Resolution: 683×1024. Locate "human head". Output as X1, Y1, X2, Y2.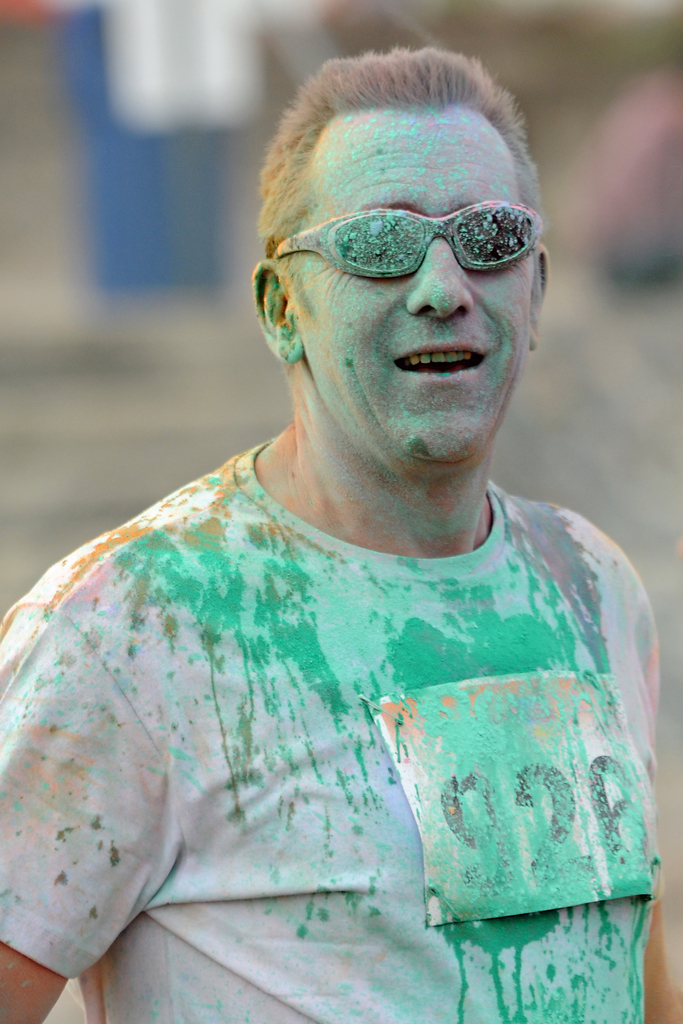
239, 31, 575, 408.
